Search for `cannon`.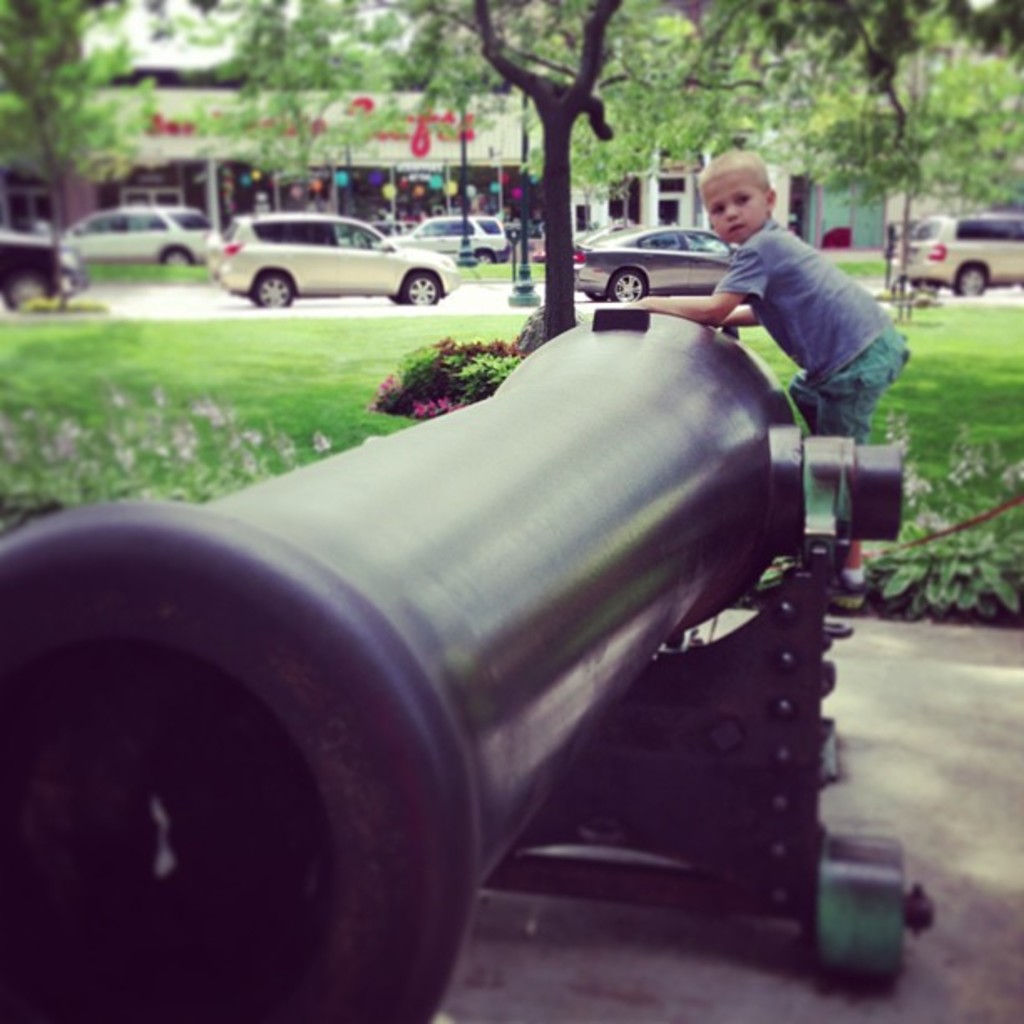
Found at 0,298,914,1022.
